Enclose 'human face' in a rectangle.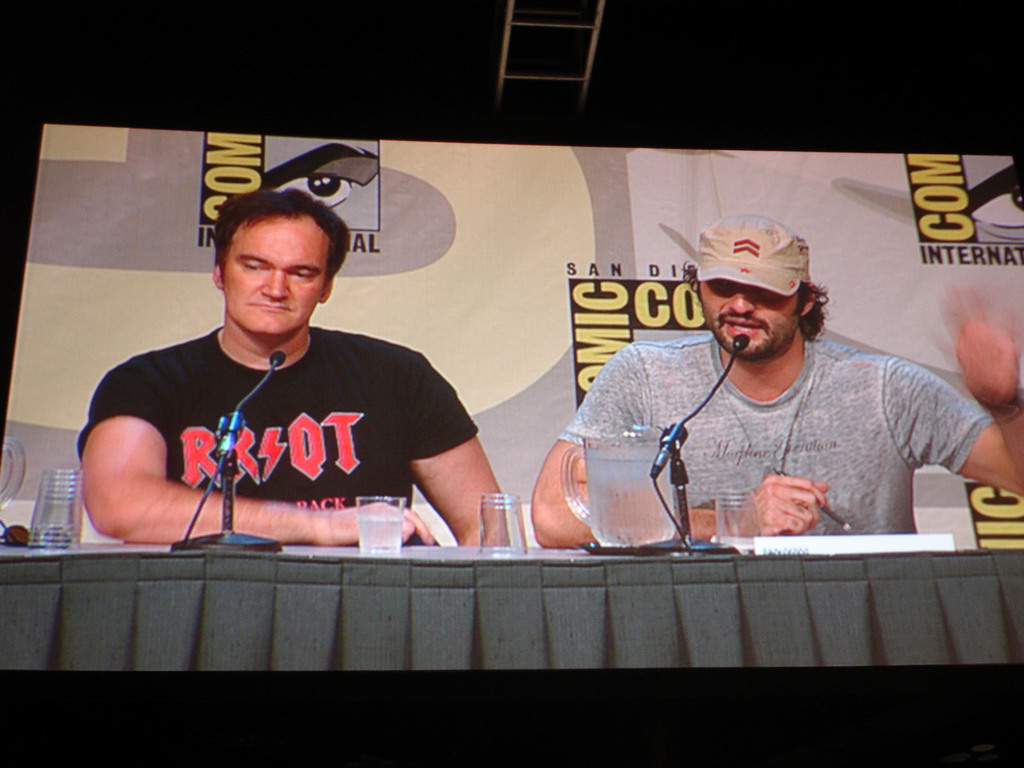
select_region(701, 281, 799, 356).
